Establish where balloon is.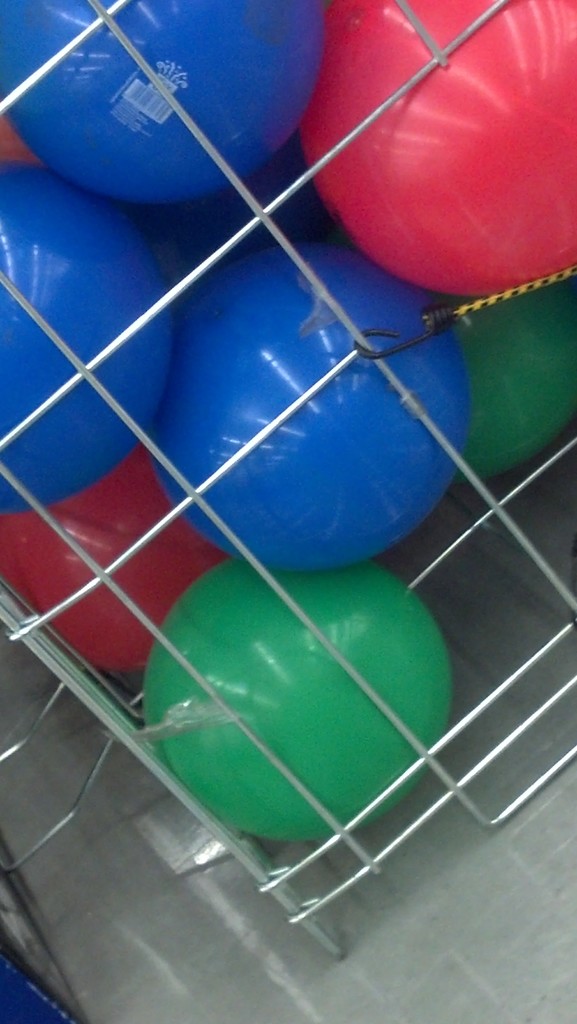
Established at (left=0, top=447, right=227, bottom=678).
